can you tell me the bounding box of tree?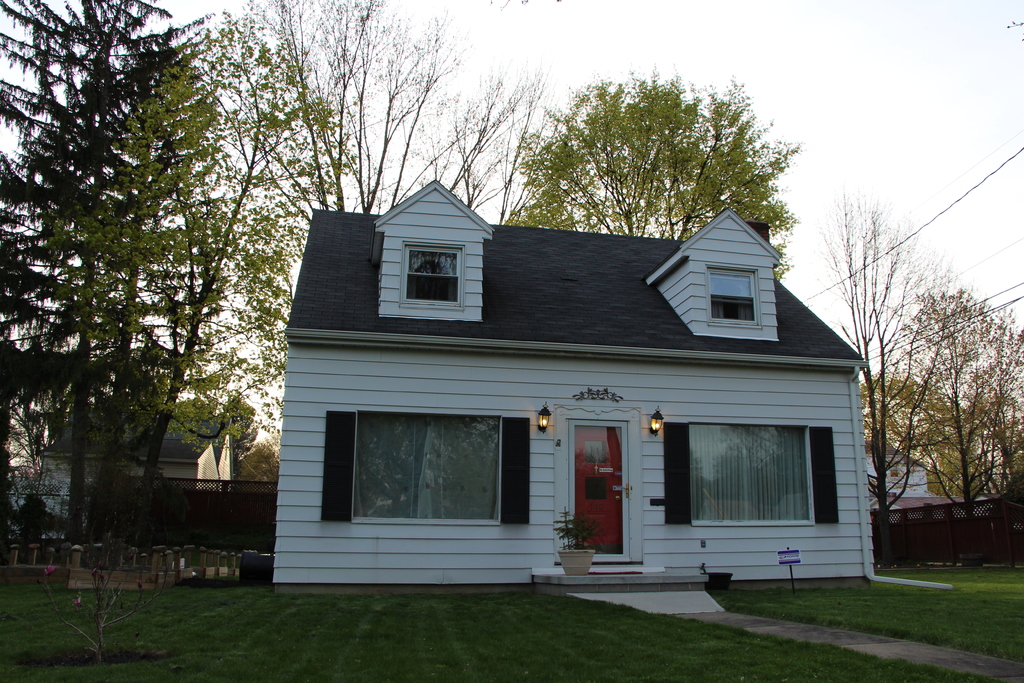
Rect(488, 79, 811, 240).
